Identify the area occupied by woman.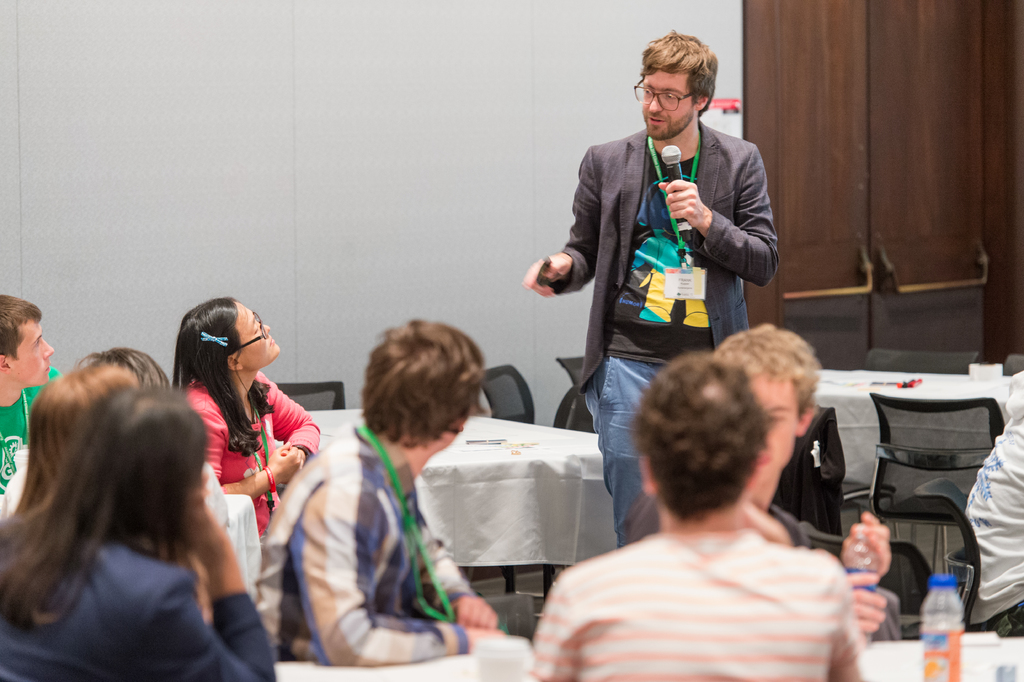
Area: region(23, 319, 256, 681).
